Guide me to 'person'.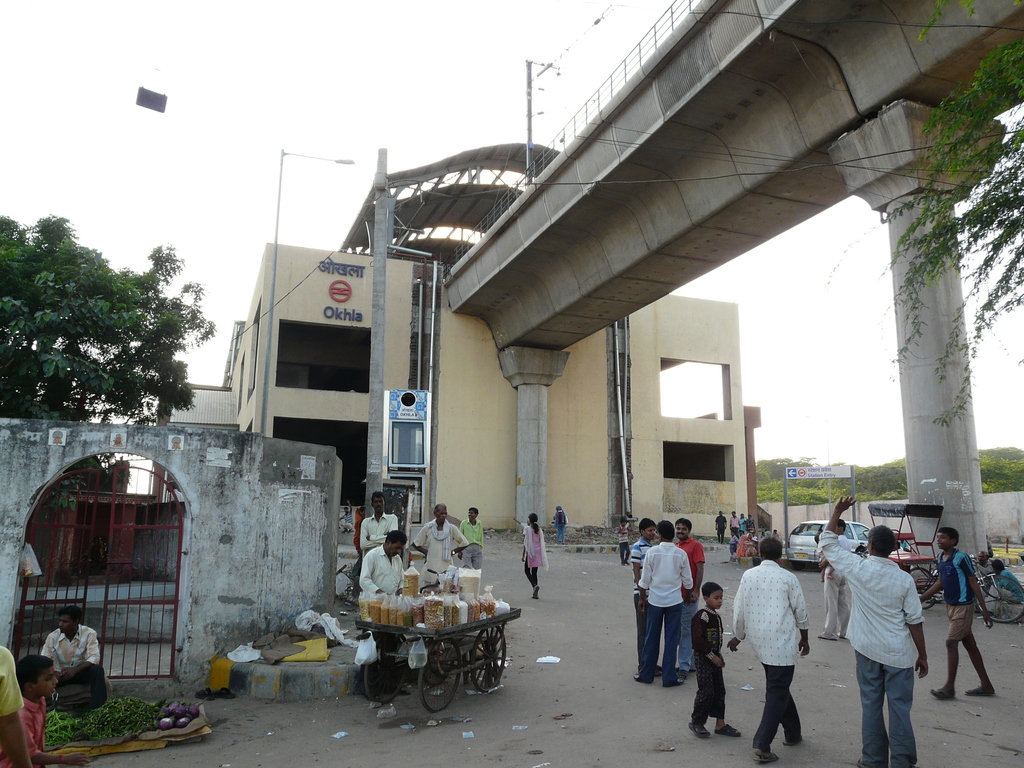
Guidance: {"left": 628, "top": 518, "right": 657, "bottom": 673}.
